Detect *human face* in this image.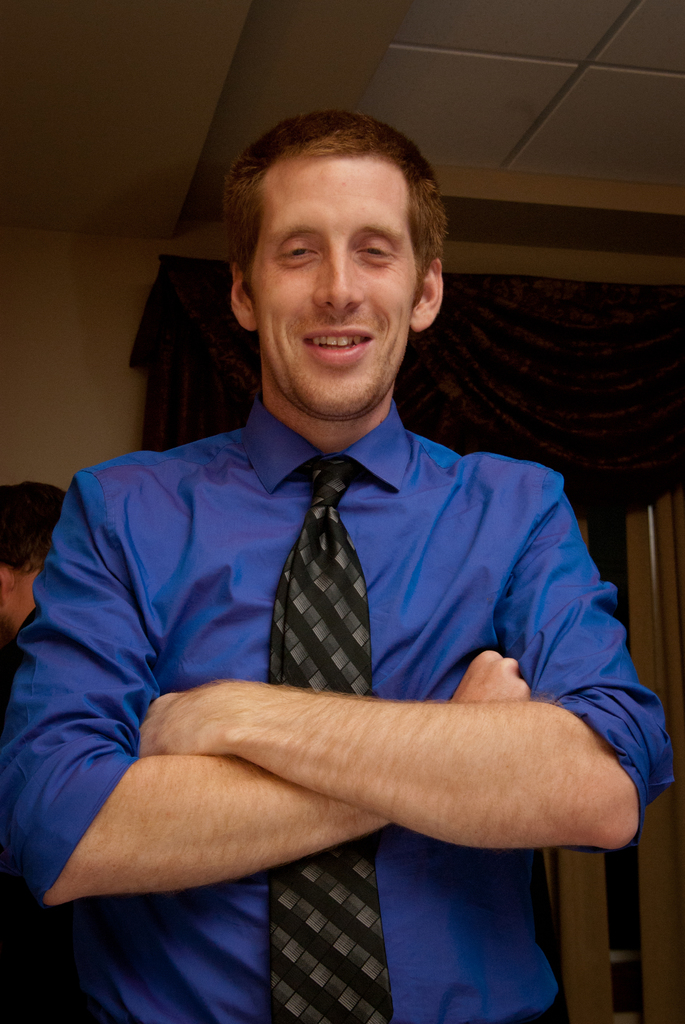
Detection: select_region(253, 154, 413, 422).
